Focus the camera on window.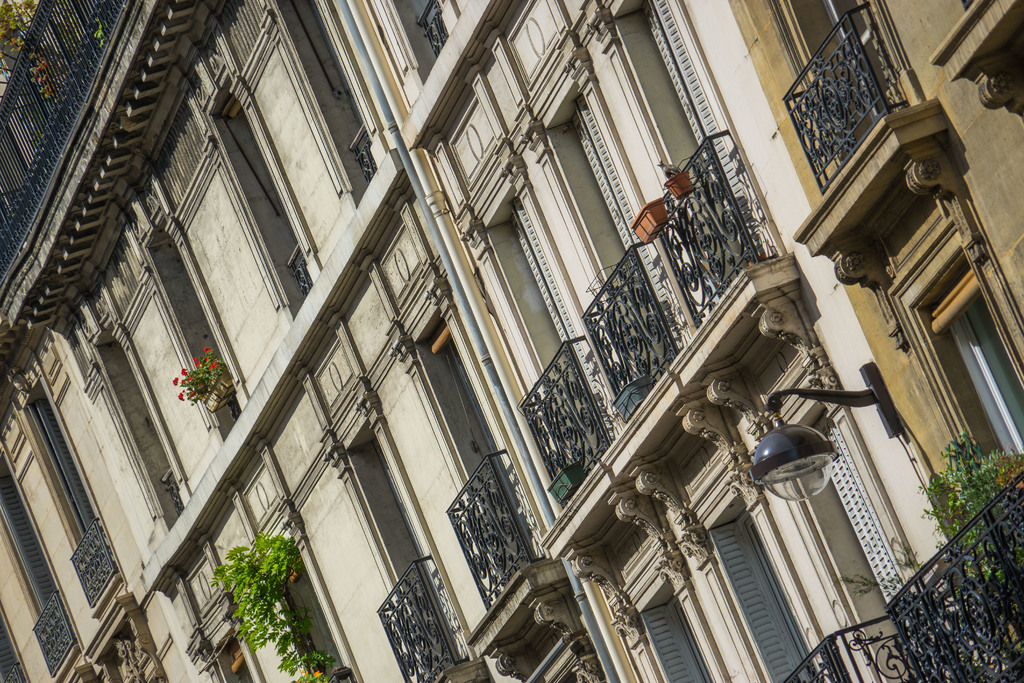
Focus region: region(772, 0, 910, 165).
